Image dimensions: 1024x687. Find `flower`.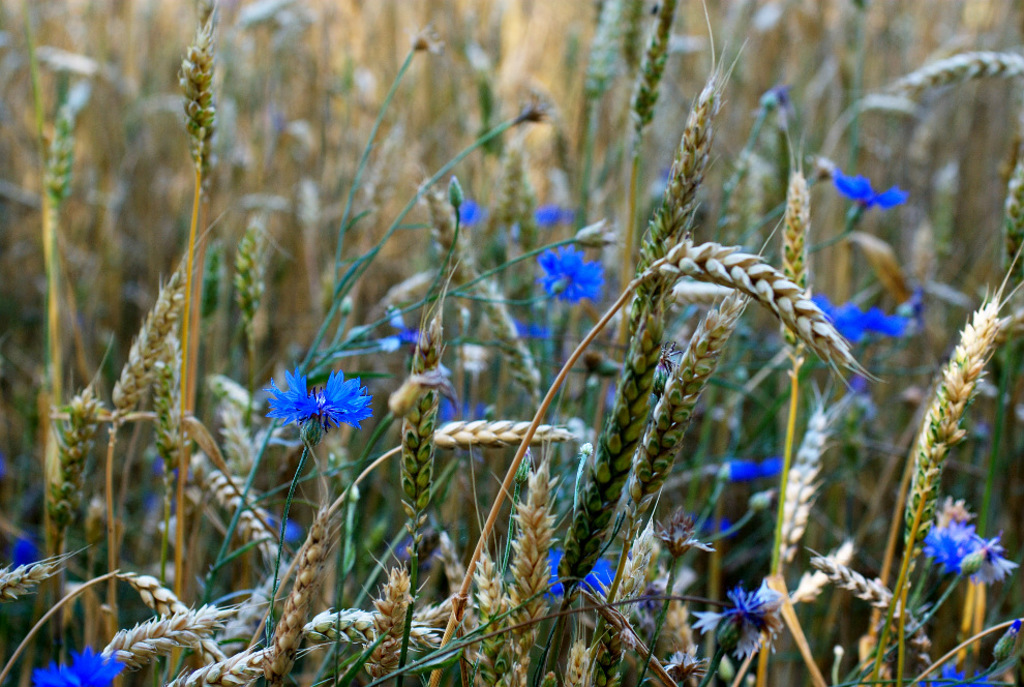
(left=533, top=246, right=607, bottom=298).
